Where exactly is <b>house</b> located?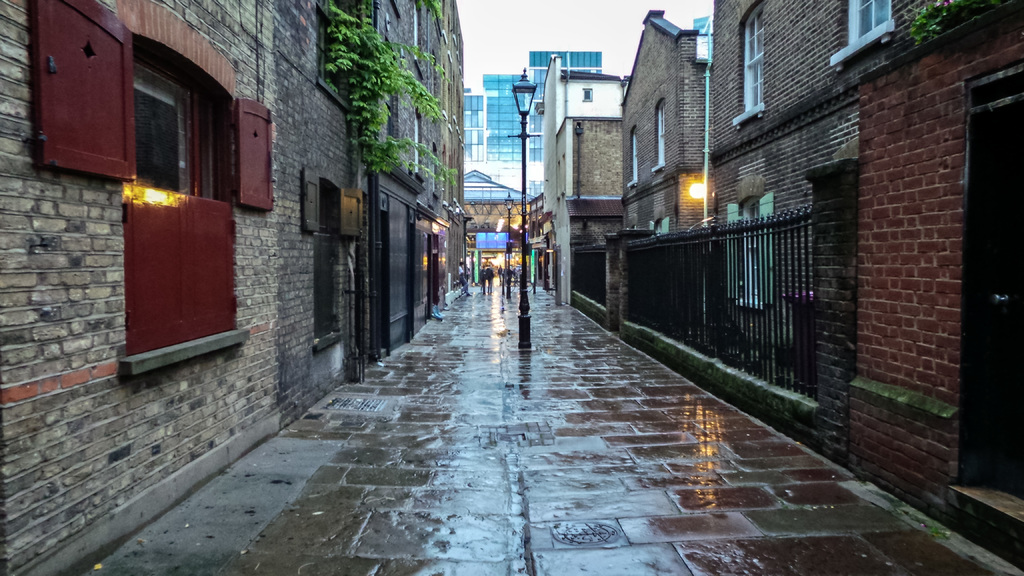
Its bounding box is select_region(522, 52, 631, 306).
